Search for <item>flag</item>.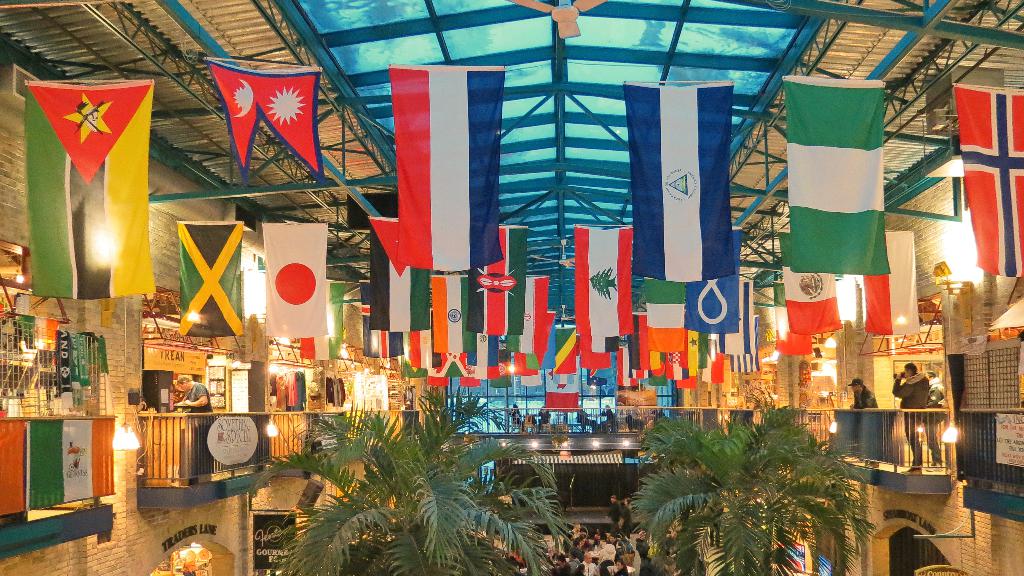
Found at {"left": 366, "top": 327, "right": 410, "bottom": 355}.
